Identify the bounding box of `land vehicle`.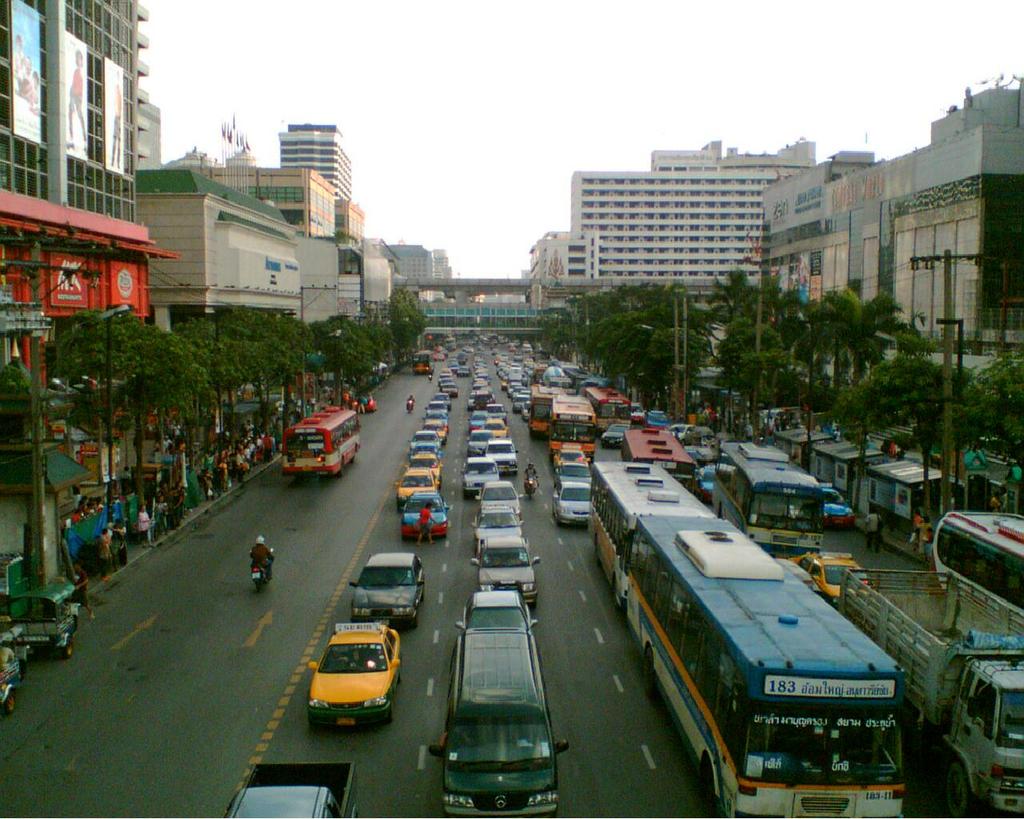
[624, 456, 694, 491].
